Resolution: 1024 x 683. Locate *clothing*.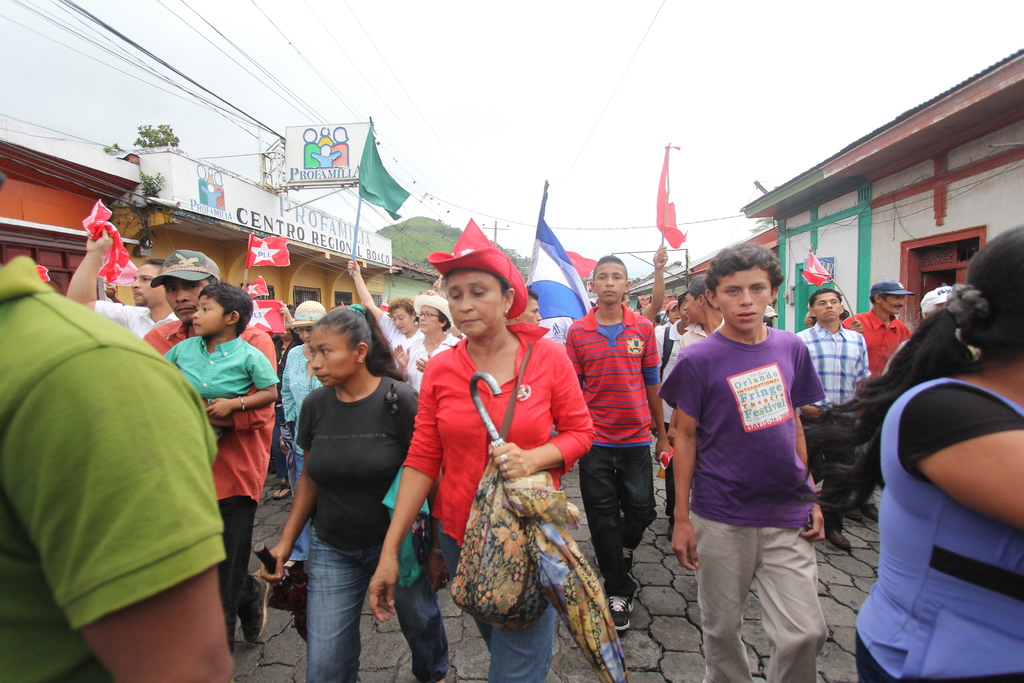
bbox(380, 311, 427, 363).
